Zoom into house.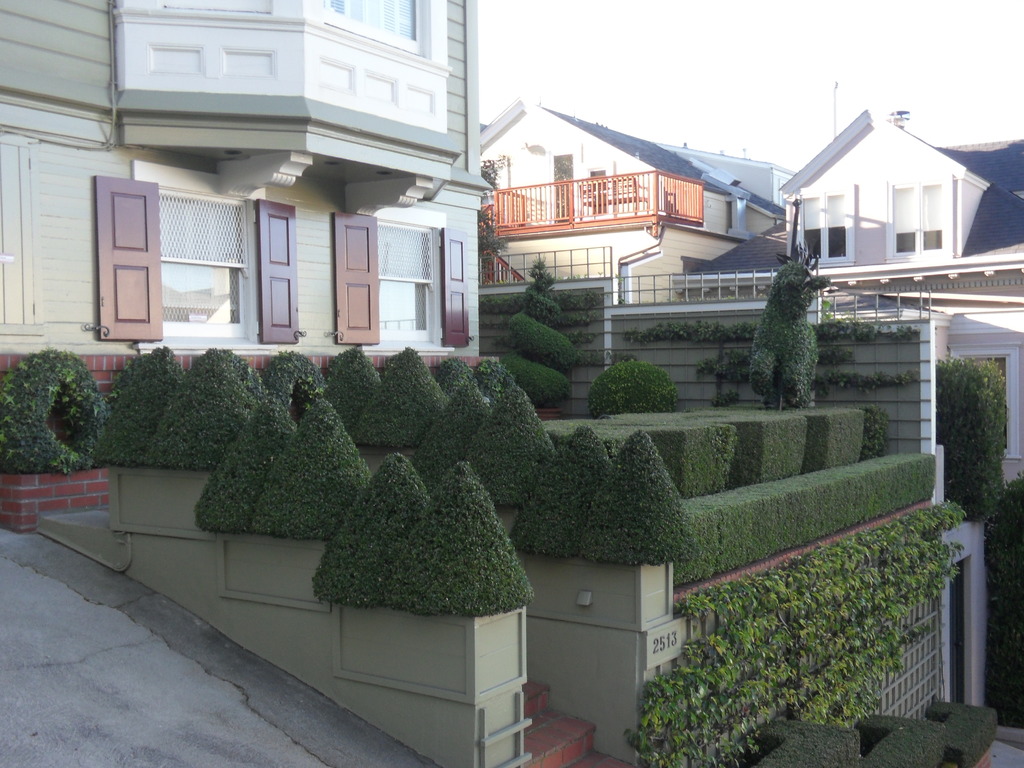
Zoom target: (1,4,473,369).
